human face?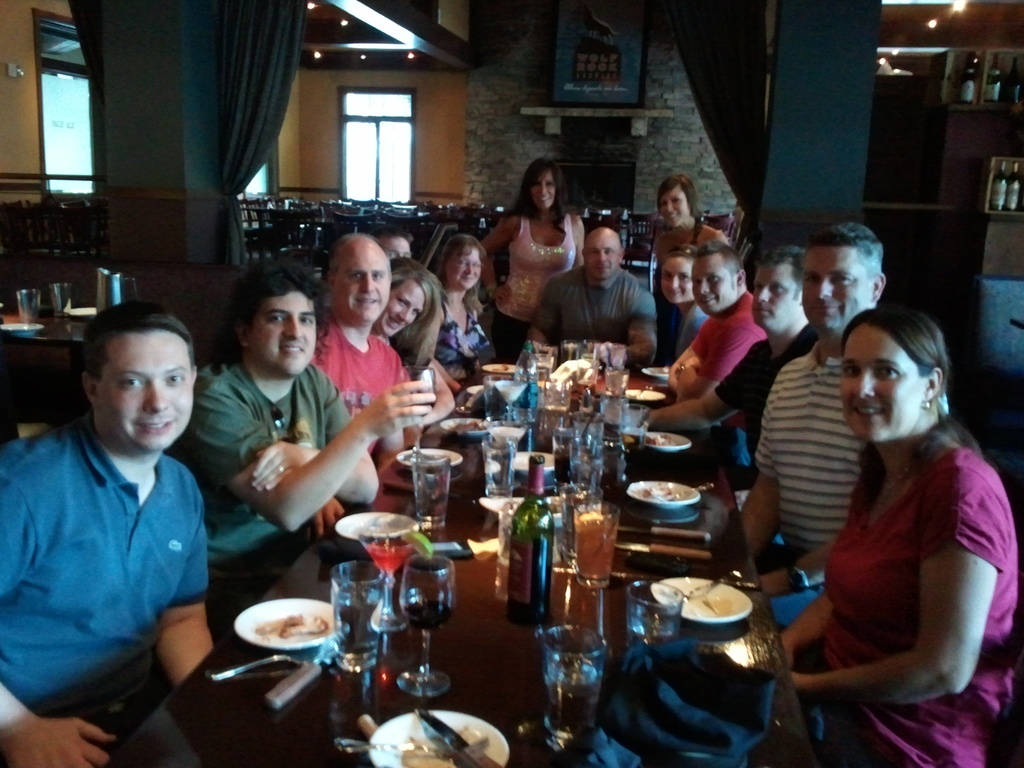
(x1=805, y1=244, x2=867, y2=328)
